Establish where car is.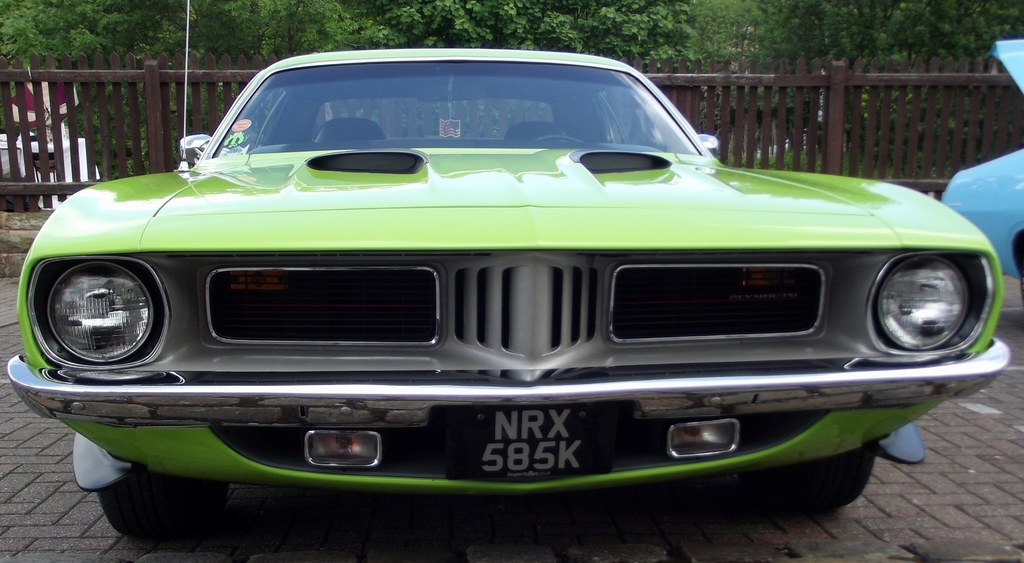
Established at BBox(941, 36, 1023, 302).
